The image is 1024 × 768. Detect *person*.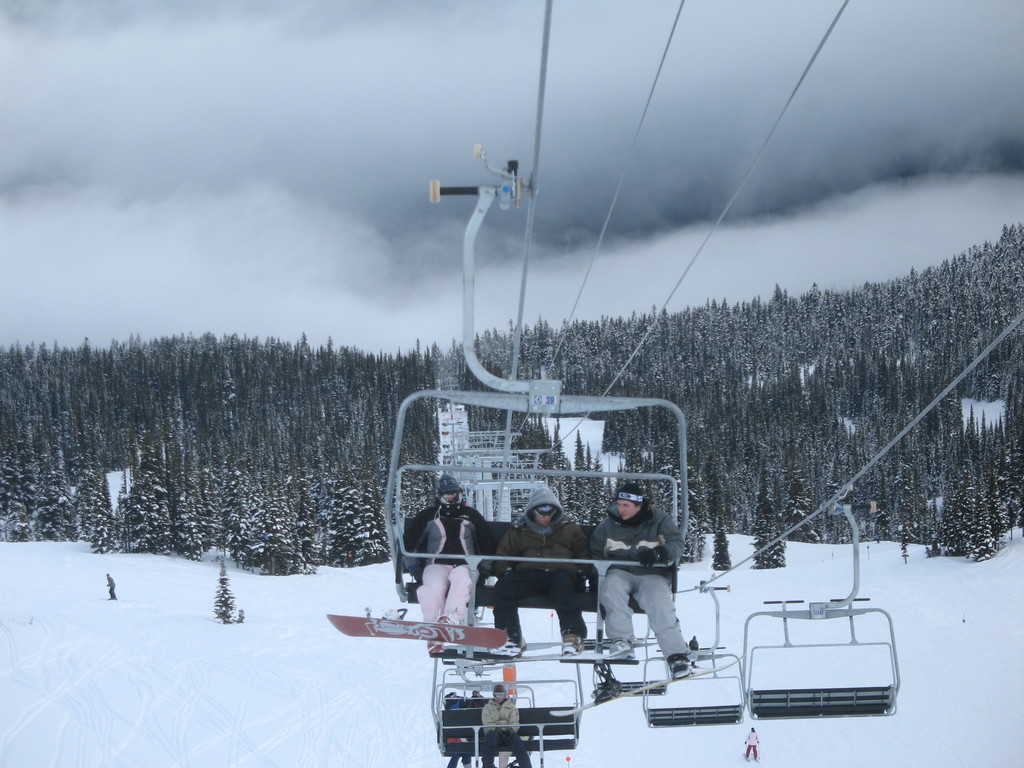
Detection: 408,461,490,647.
